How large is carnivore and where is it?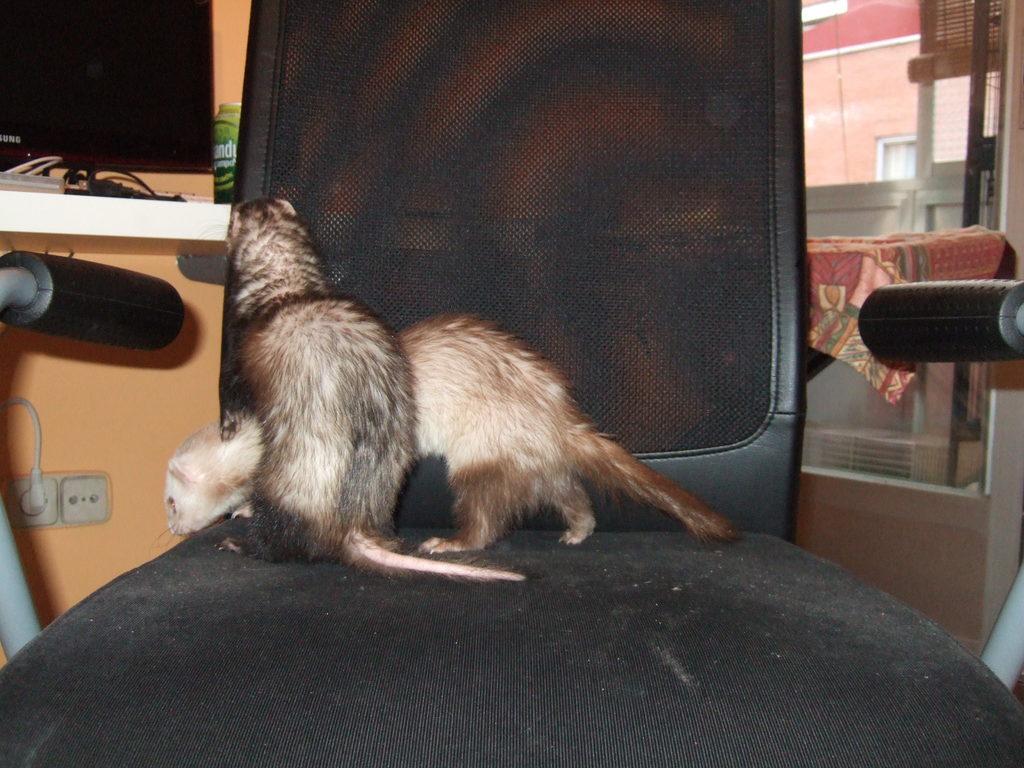
Bounding box: <bbox>219, 179, 538, 580</bbox>.
